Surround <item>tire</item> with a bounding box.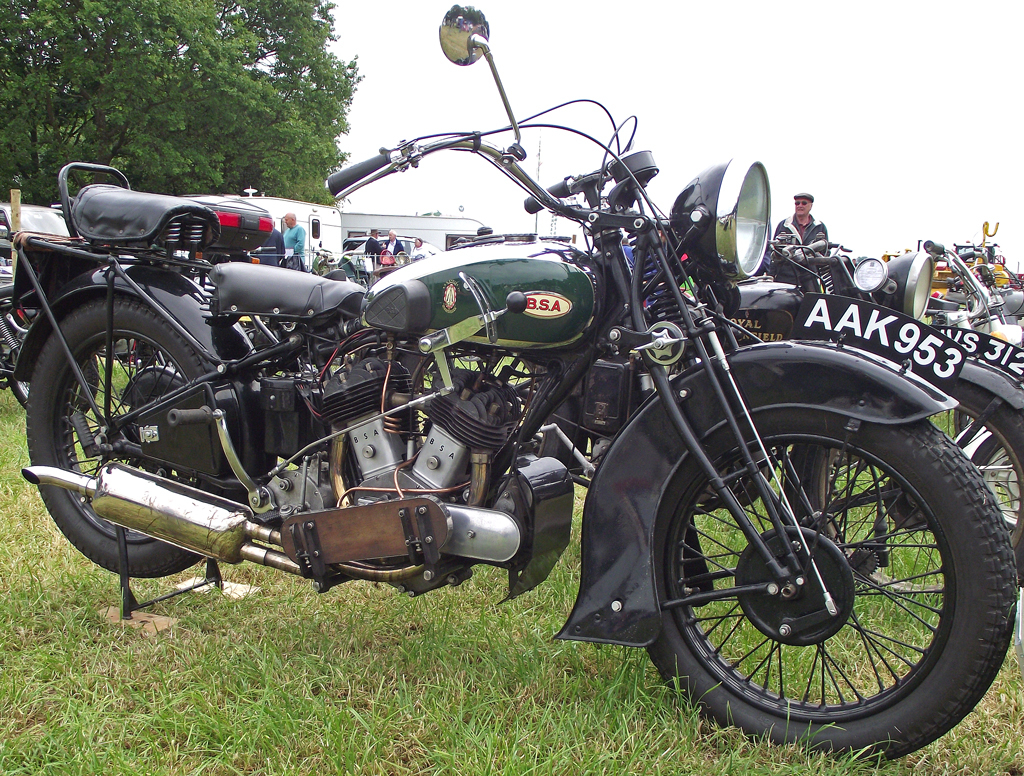
crop(6, 355, 100, 415).
